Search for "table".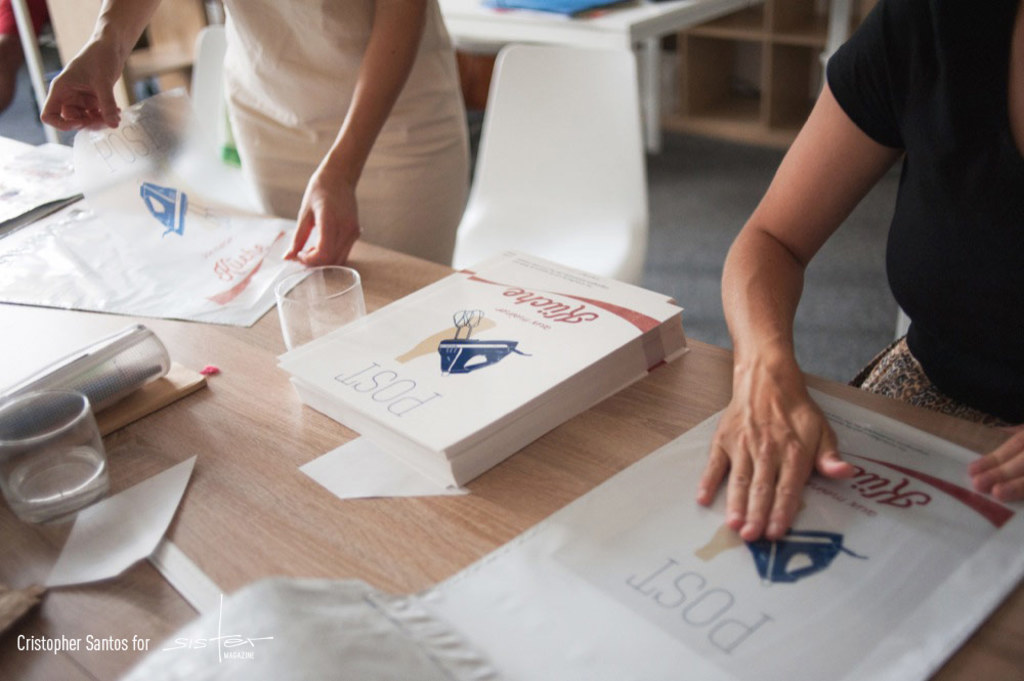
Found at (15,118,1015,680).
